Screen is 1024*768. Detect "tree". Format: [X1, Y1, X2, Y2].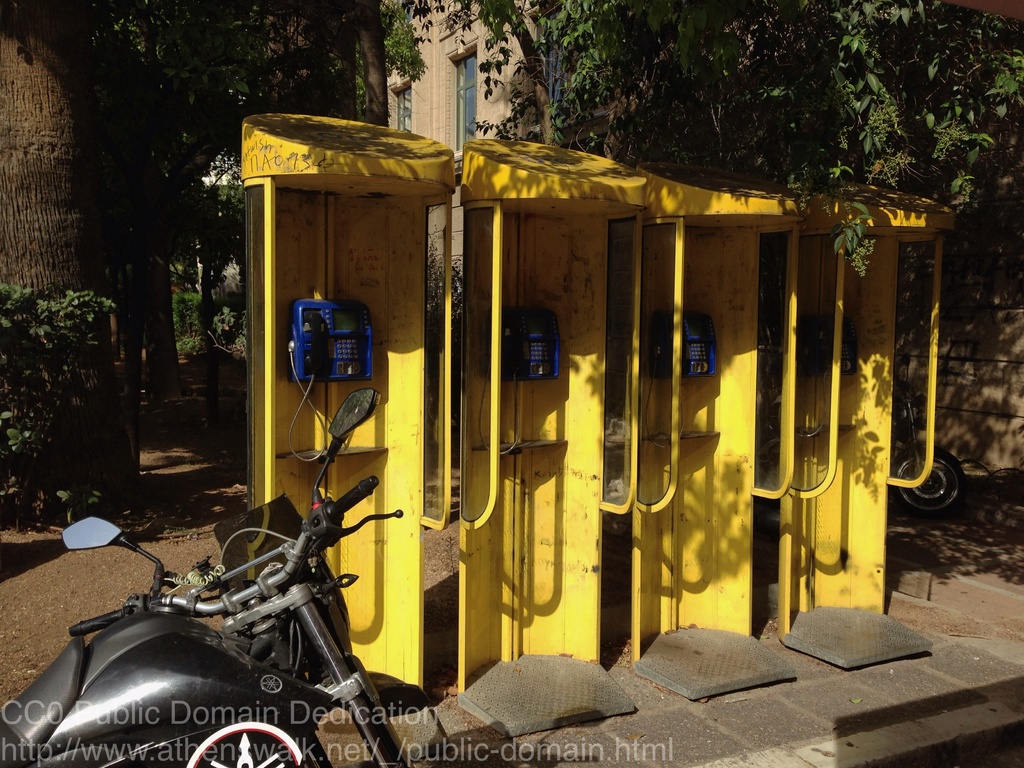
[438, 0, 1023, 338].
